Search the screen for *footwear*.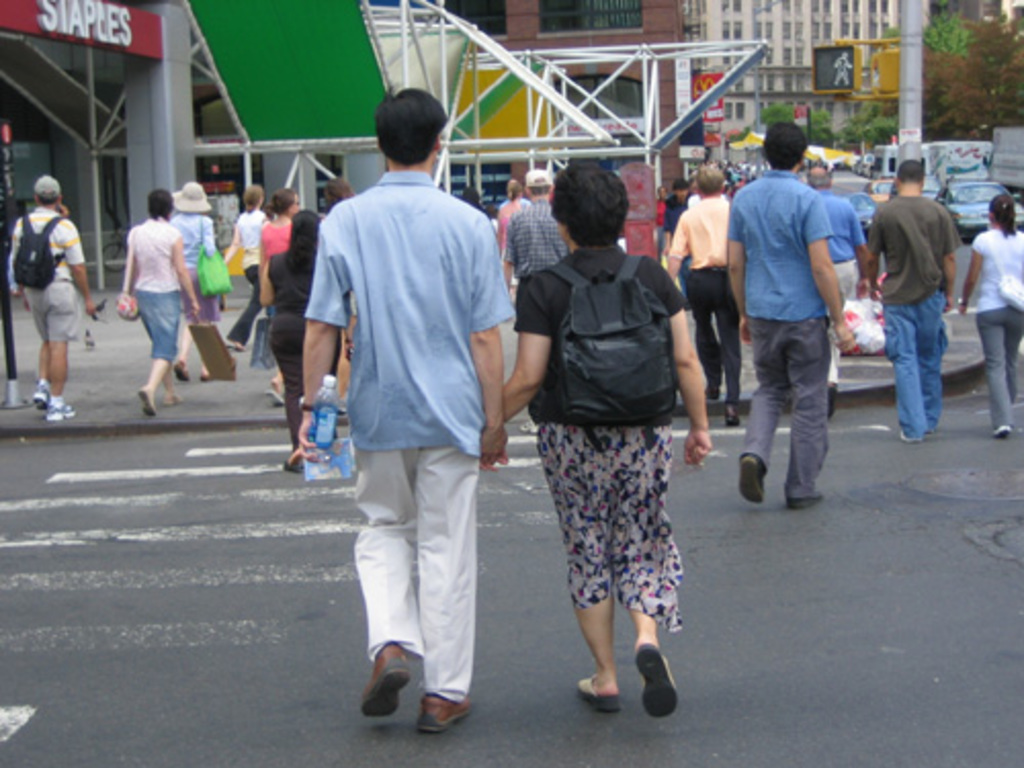
Found at (left=43, top=397, right=78, bottom=426).
